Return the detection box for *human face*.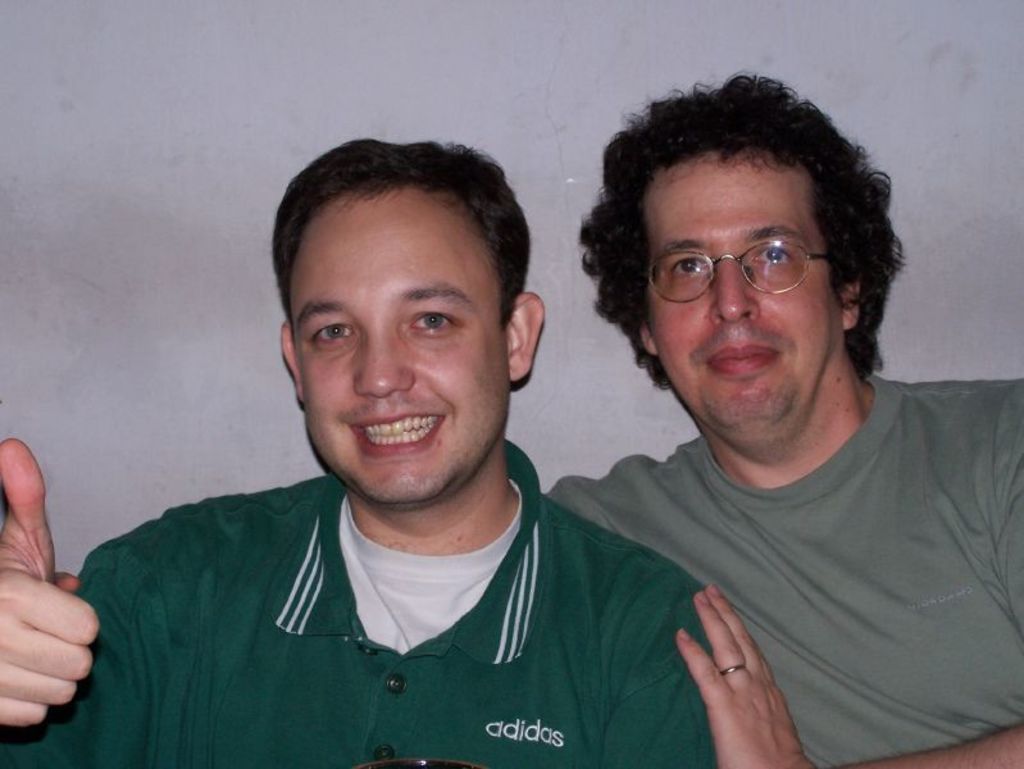
BBox(645, 154, 845, 424).
